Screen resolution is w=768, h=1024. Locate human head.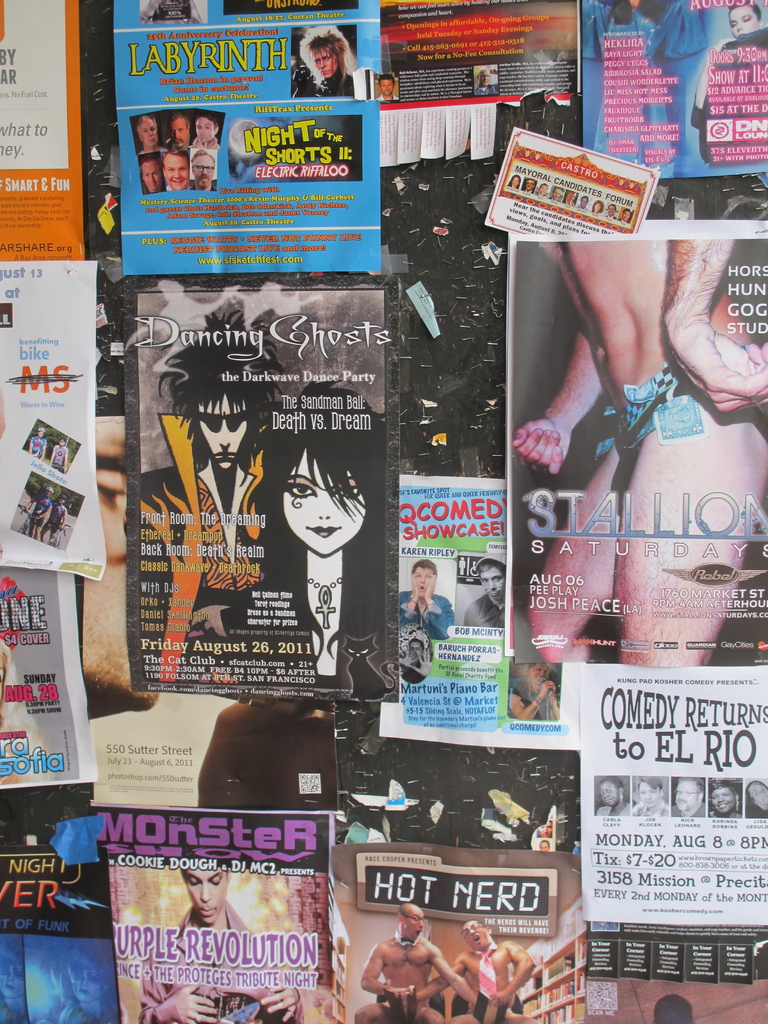
Rect(538, 837, 550, 853).
